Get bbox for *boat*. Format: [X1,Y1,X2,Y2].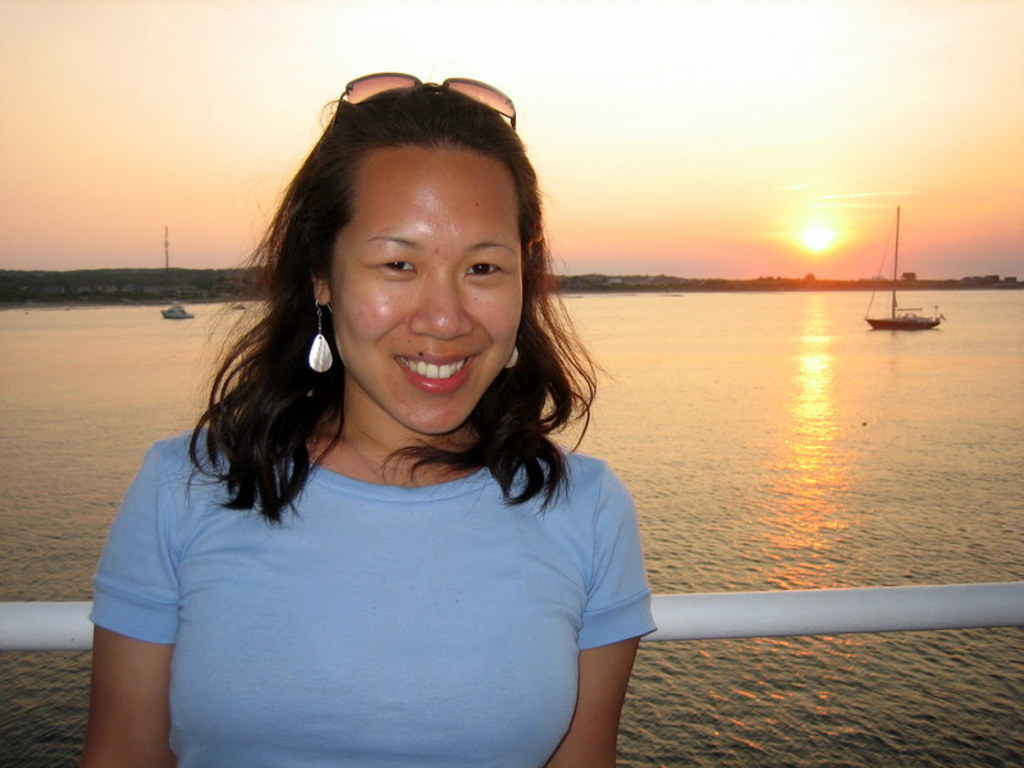
[160,294,201,323].
